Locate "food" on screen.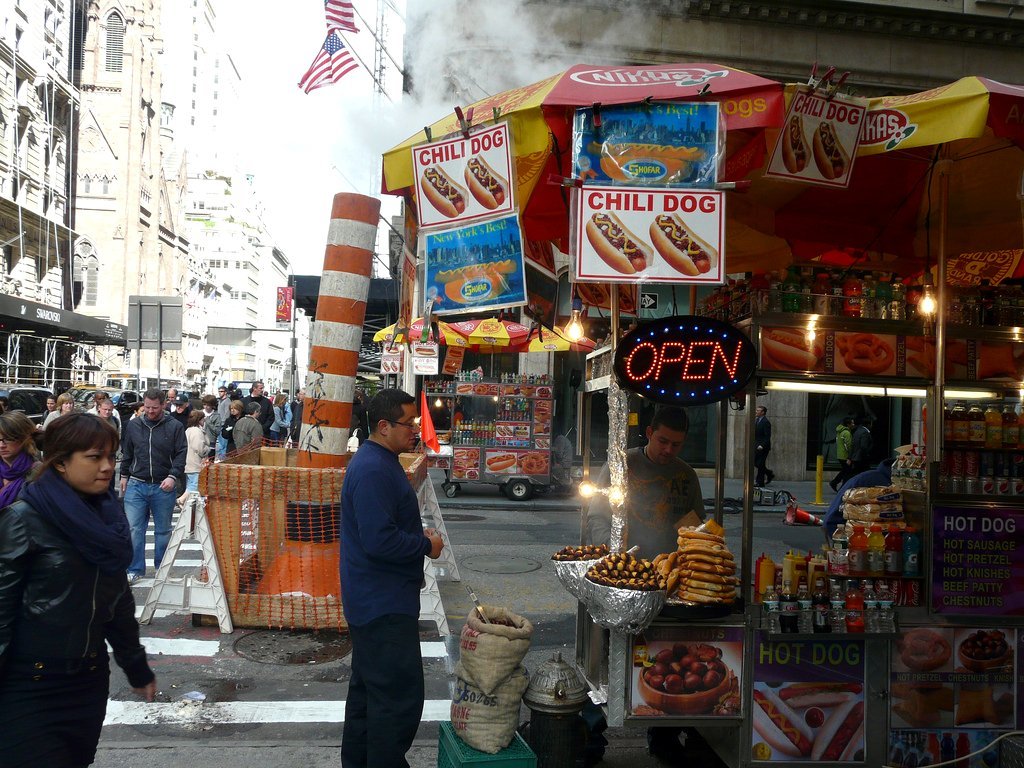
On screen at 455 454 478 477.
